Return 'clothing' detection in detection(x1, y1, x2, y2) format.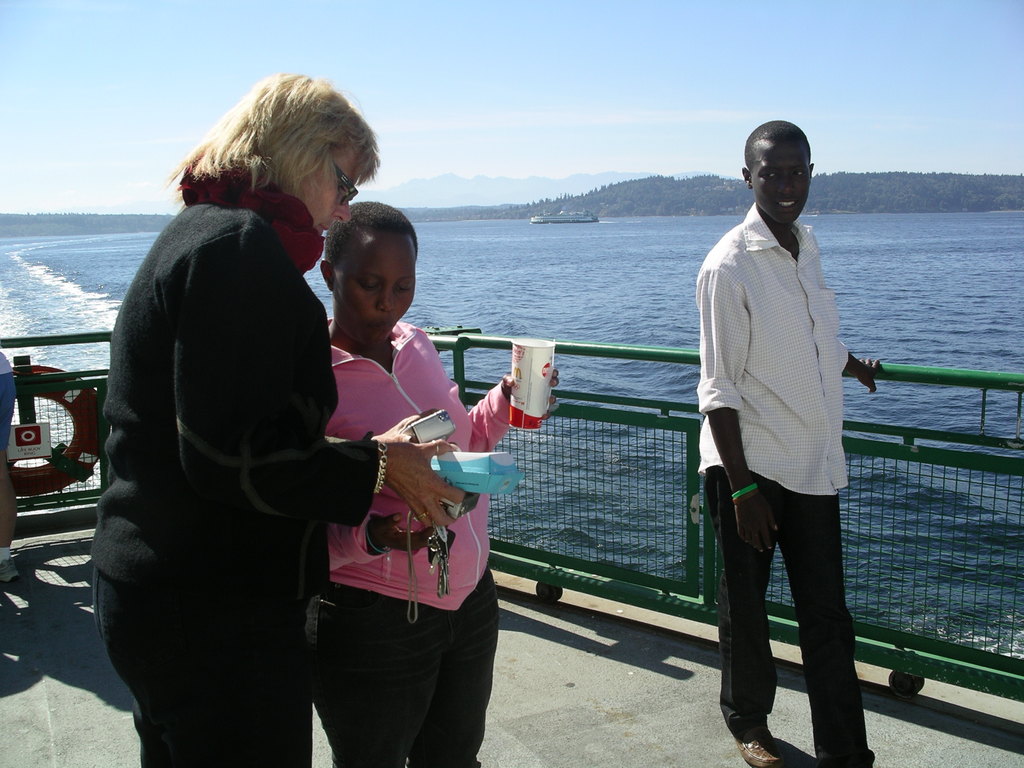
detection(0, 351, 17, 450).
